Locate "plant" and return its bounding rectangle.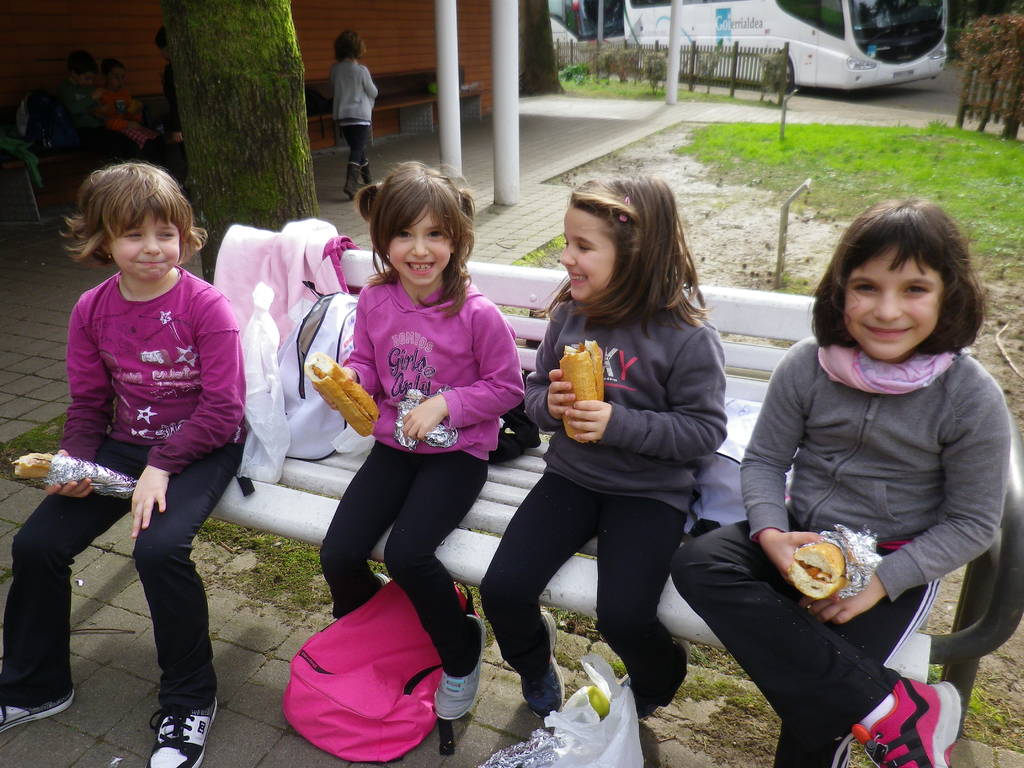
box=[0, 412, 69, 492].
